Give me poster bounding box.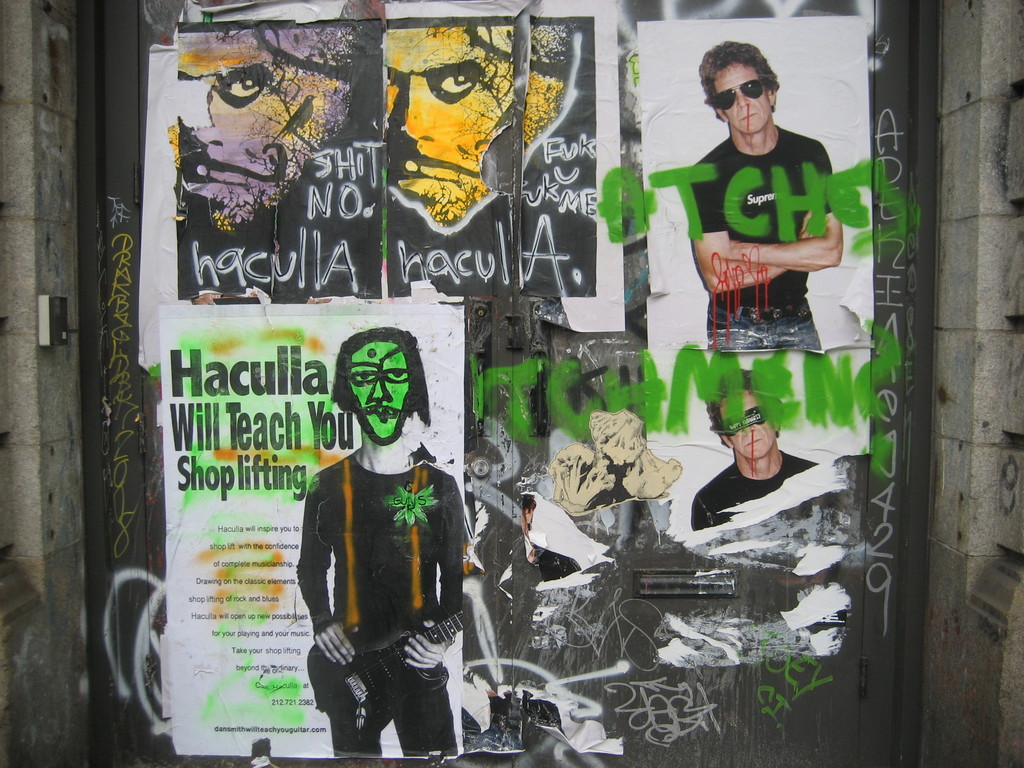
633:19:863:351.
